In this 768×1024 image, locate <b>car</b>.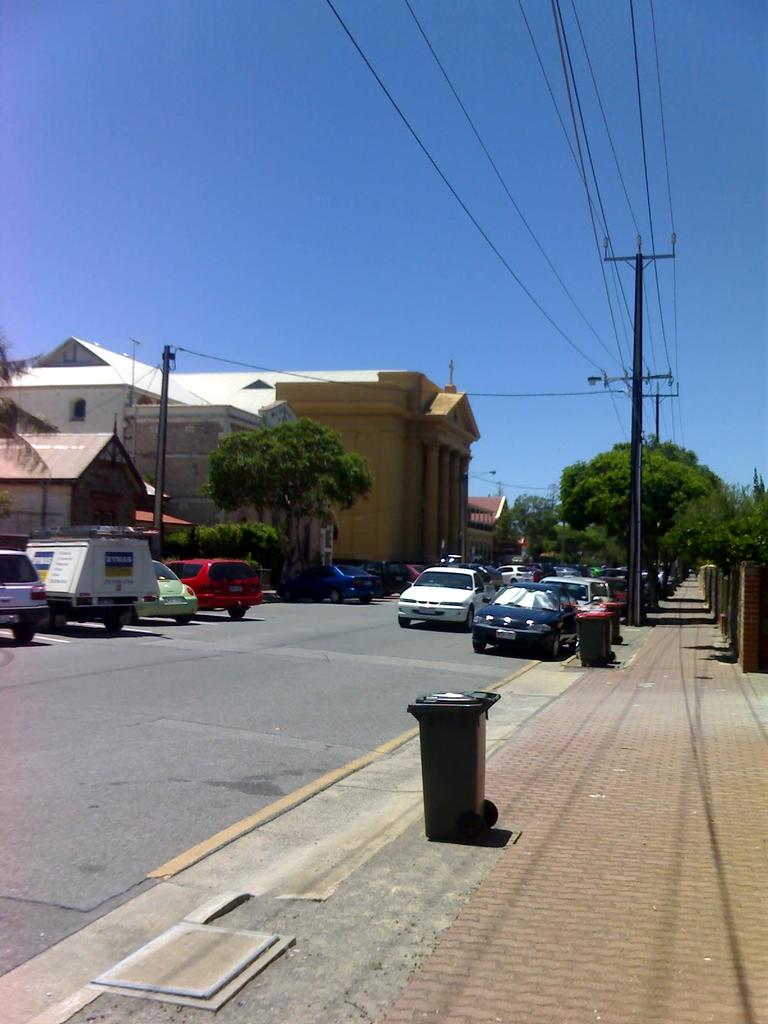
Bounding box: BBox(0, 542, 51, 648).
